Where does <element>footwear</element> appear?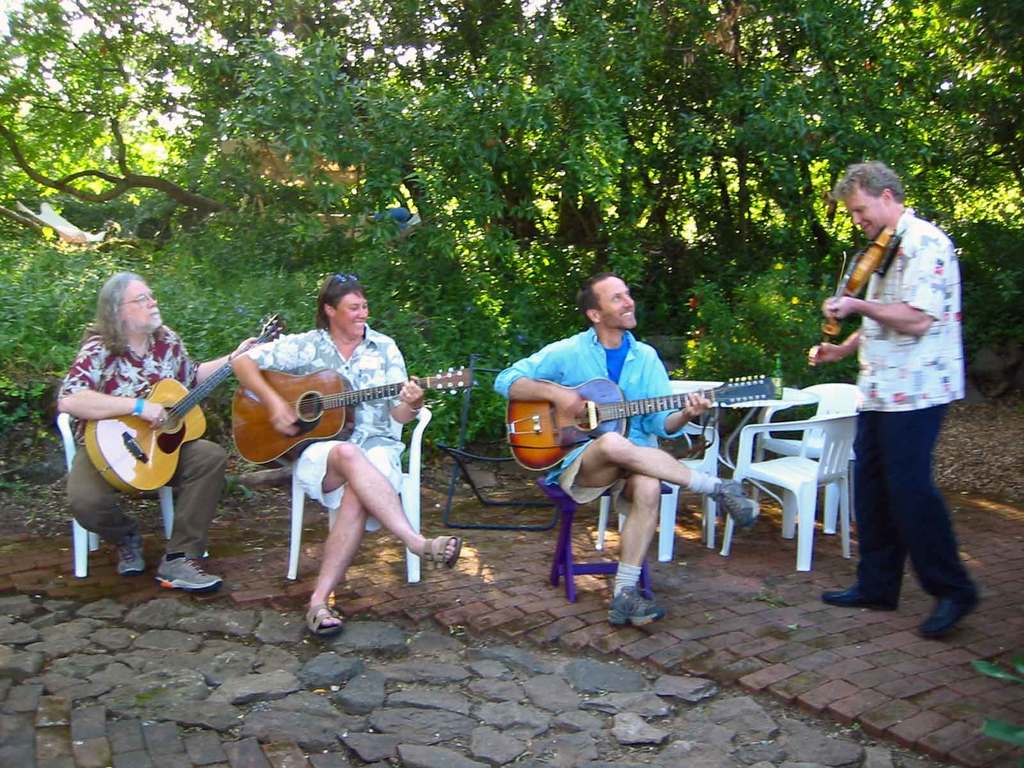
Appears at box=[710, 476, 758, 534].
